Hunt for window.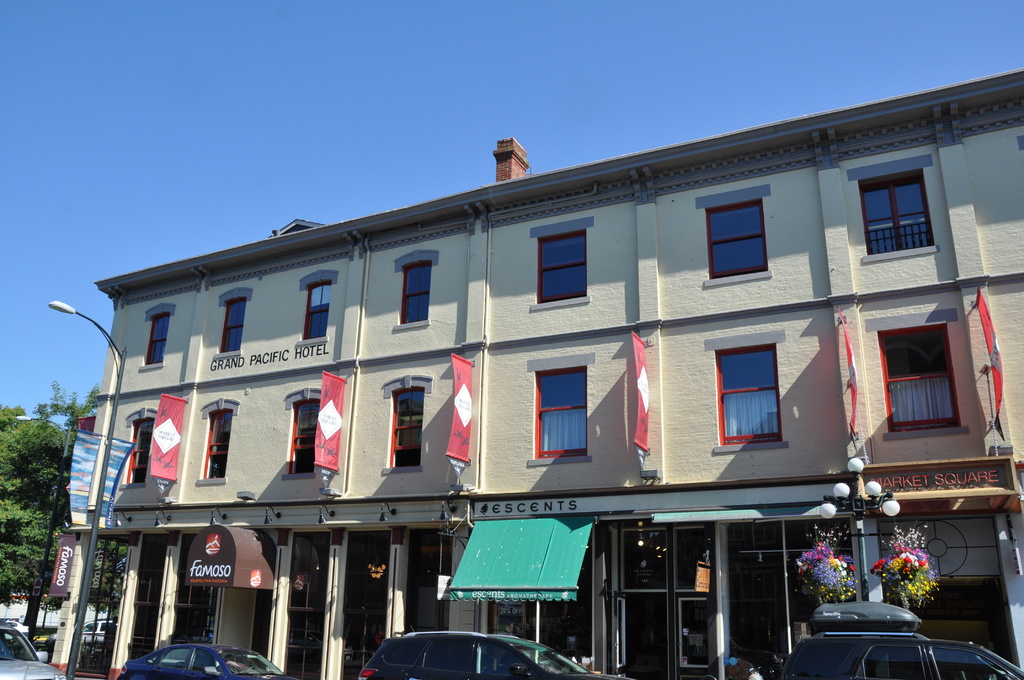
Hunted down at crop(124, 416, 157, 483).
